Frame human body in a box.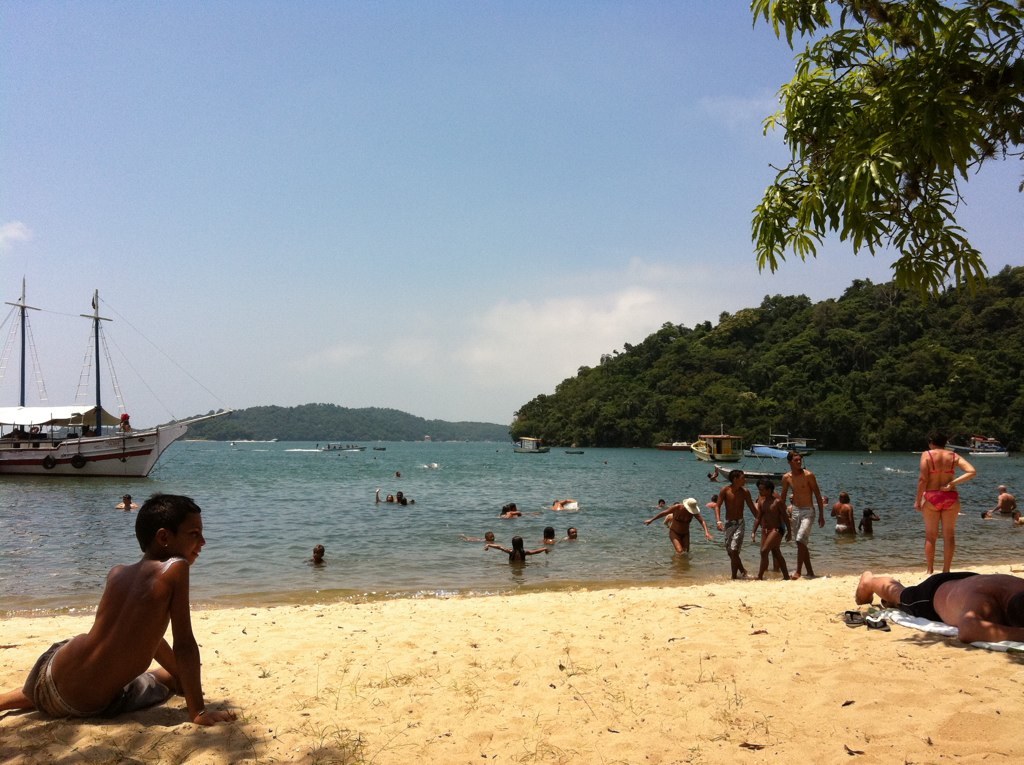
box(915, 431, 976, 577).
